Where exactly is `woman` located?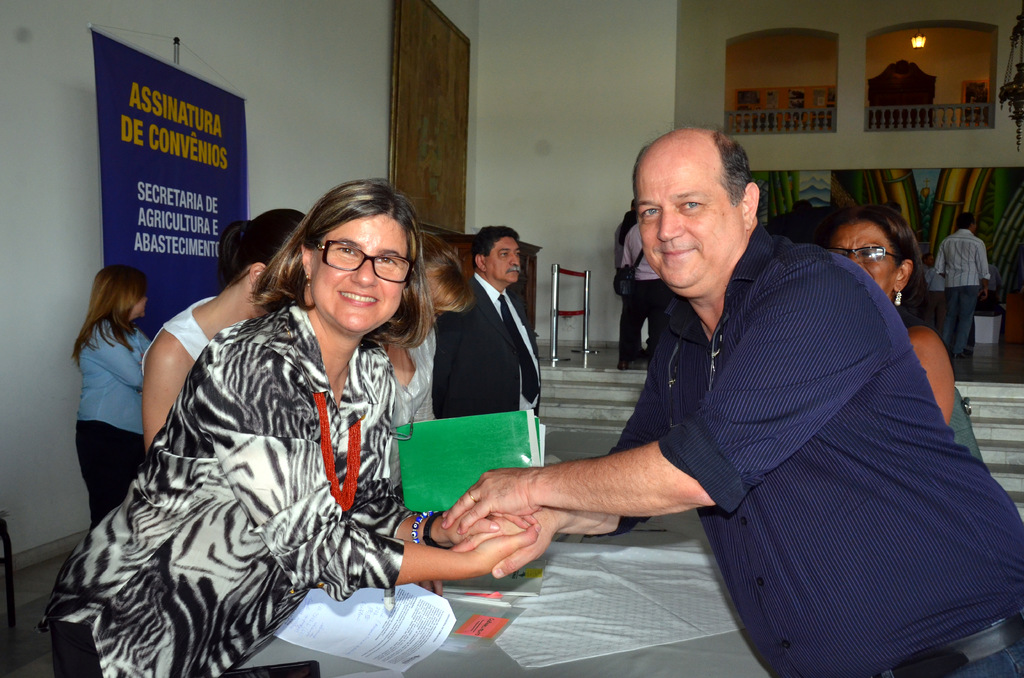
Its bounding box is x1=70, y1=158, x2=461, y2=670.
